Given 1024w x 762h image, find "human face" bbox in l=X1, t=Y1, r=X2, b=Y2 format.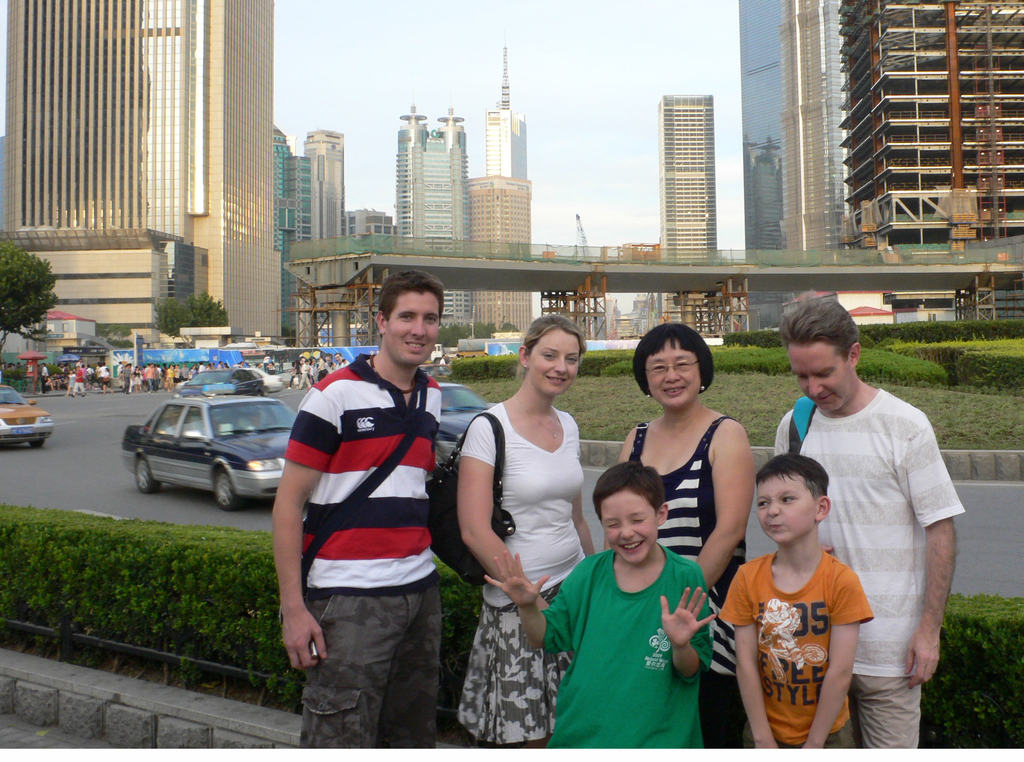
l=787, t=344, r=854, b=411.
